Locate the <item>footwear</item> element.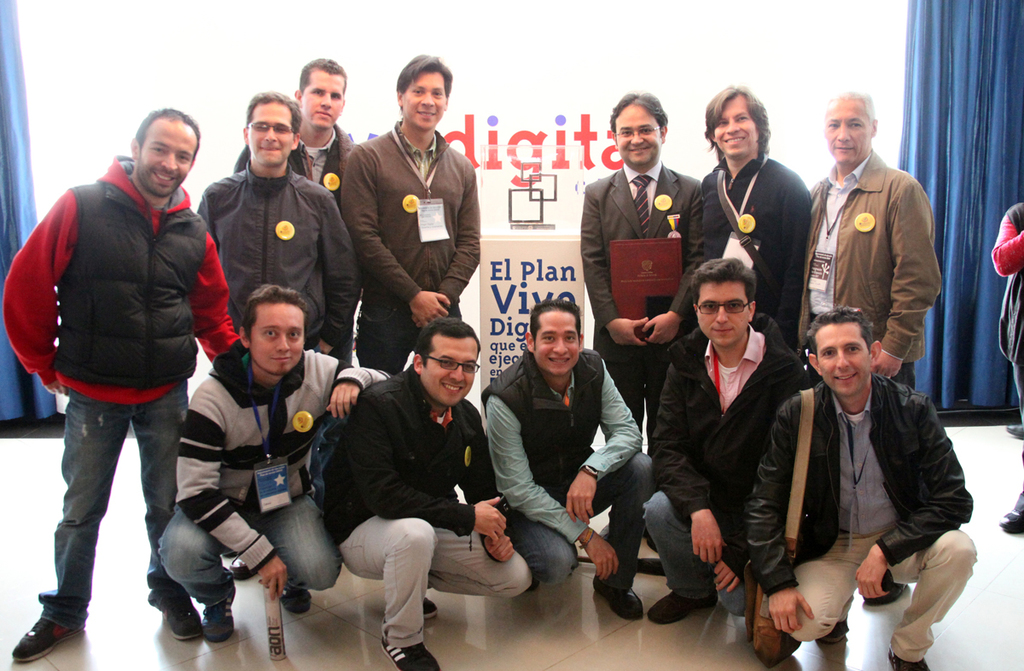
Element bbox: 890, 651, 929, 670.
